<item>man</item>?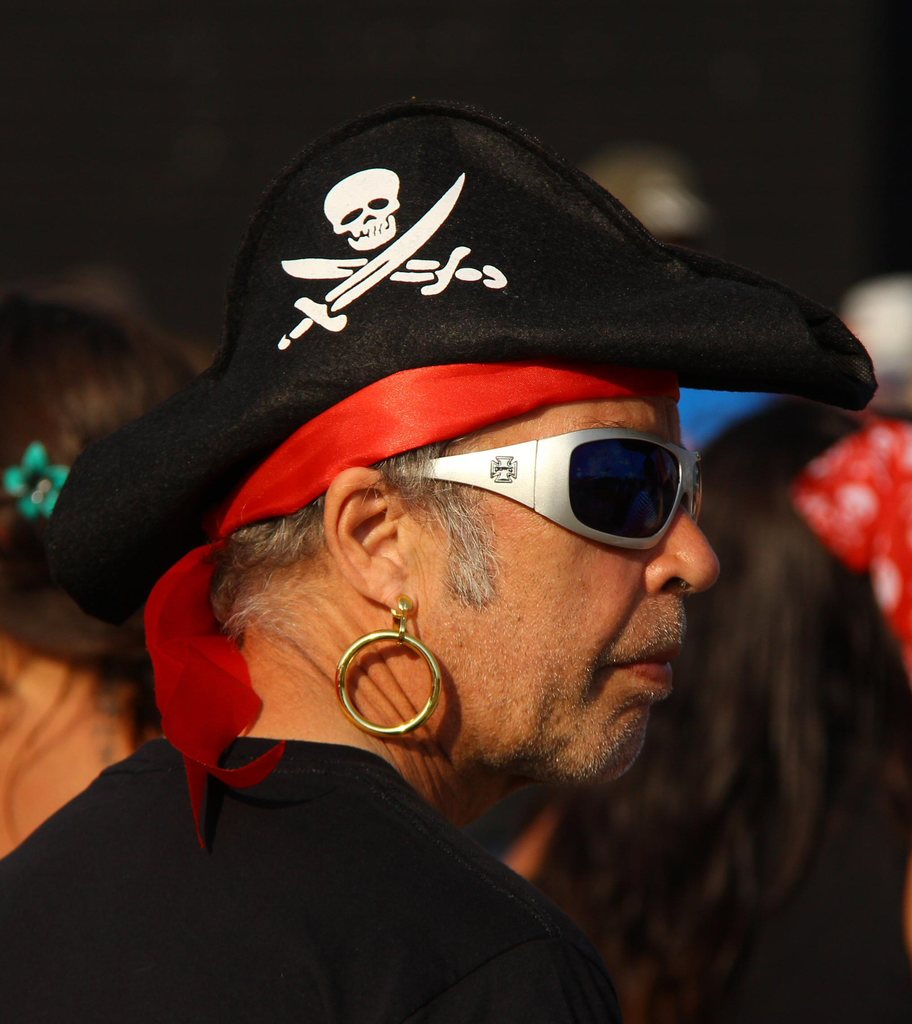
region(0, 143, 911, 955)
